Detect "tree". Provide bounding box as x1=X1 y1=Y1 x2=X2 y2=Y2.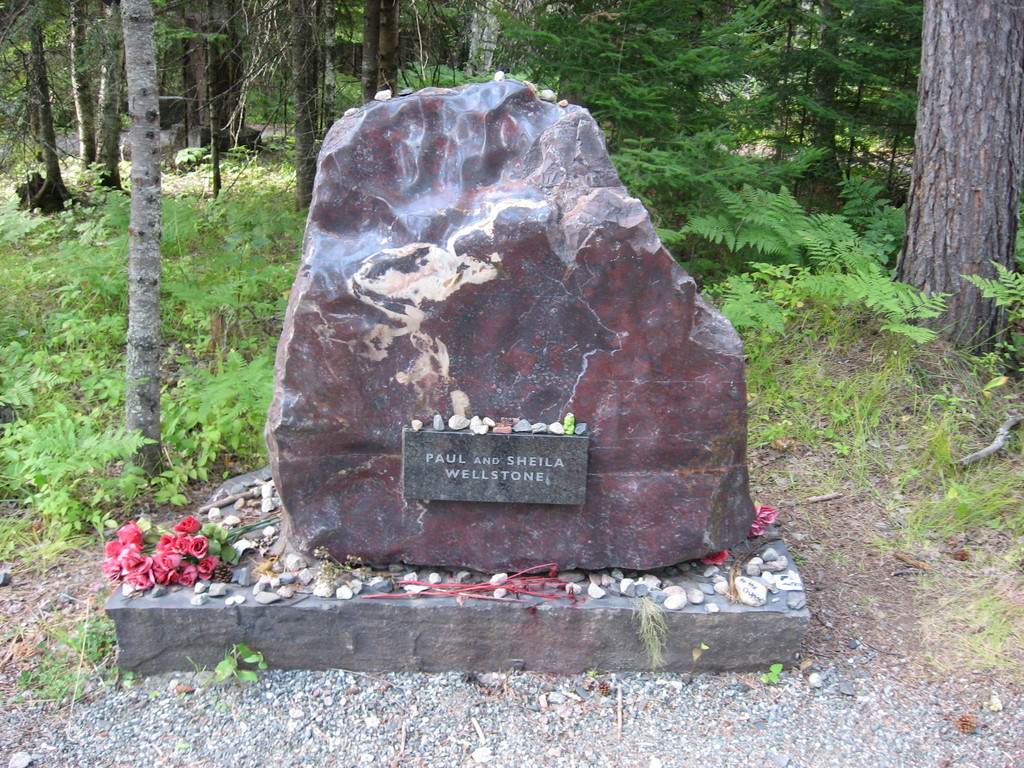
x1=214 y1=1 x2=306 y2=221.
